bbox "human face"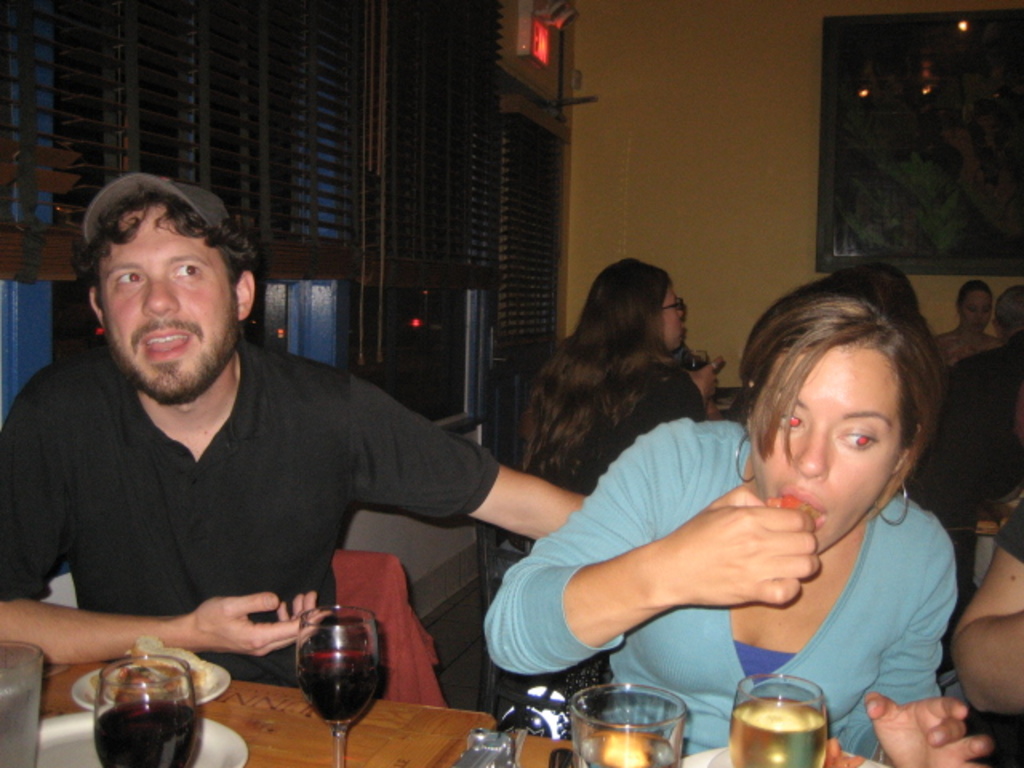
(x1=98, y1=211, x2=237, y2=405)
